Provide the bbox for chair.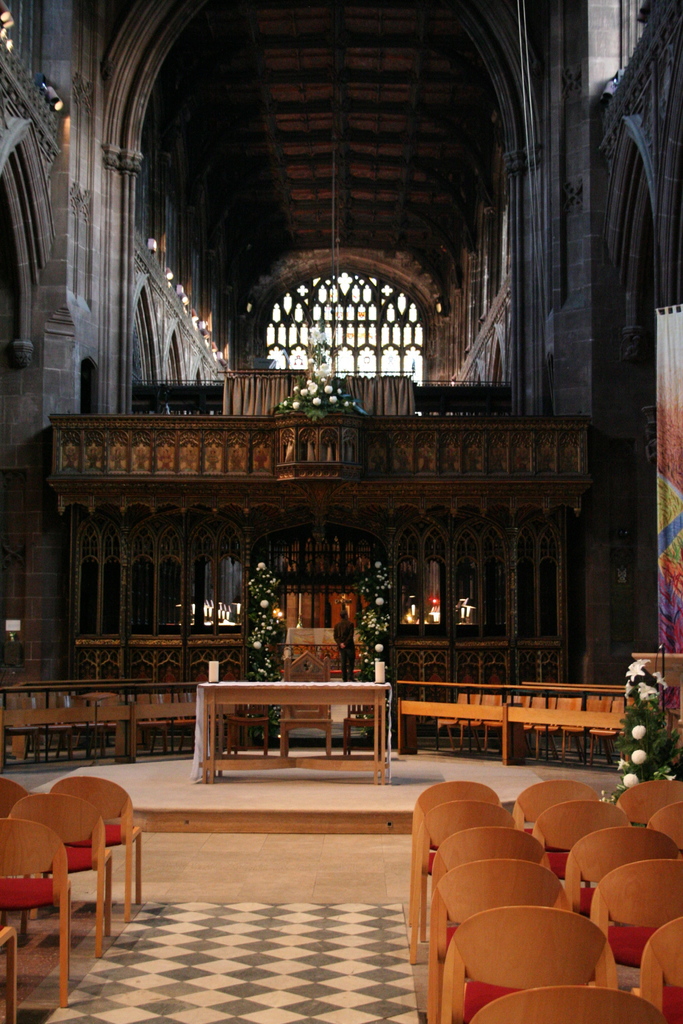
bbox(50, 777, 147, 931).
